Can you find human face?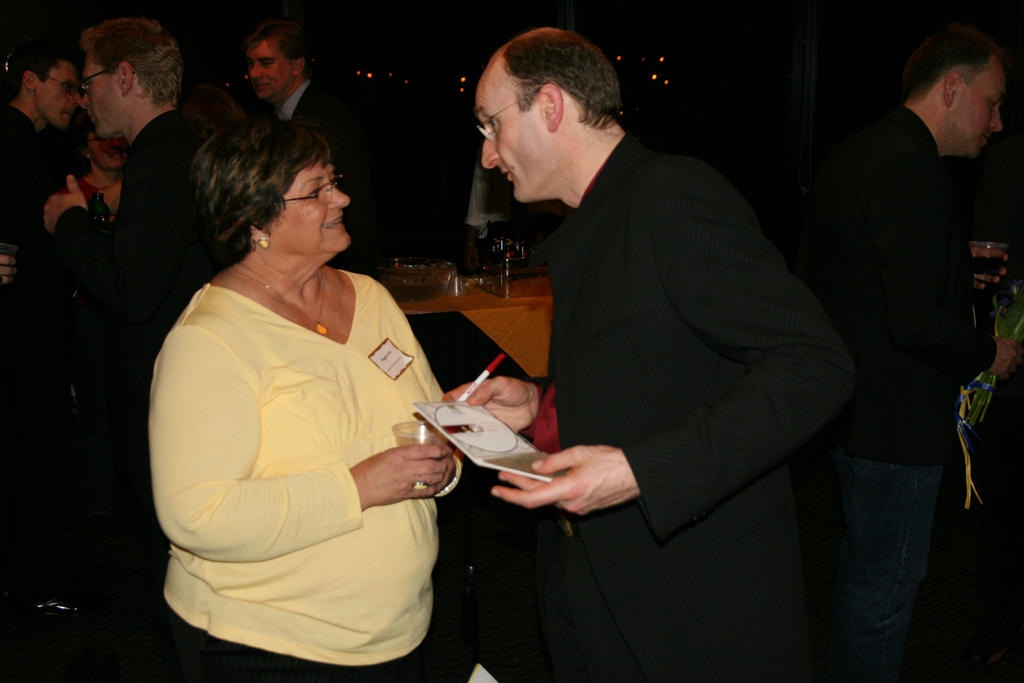
Yes, bounding box: bbox=(81, 49, 116, 136).
